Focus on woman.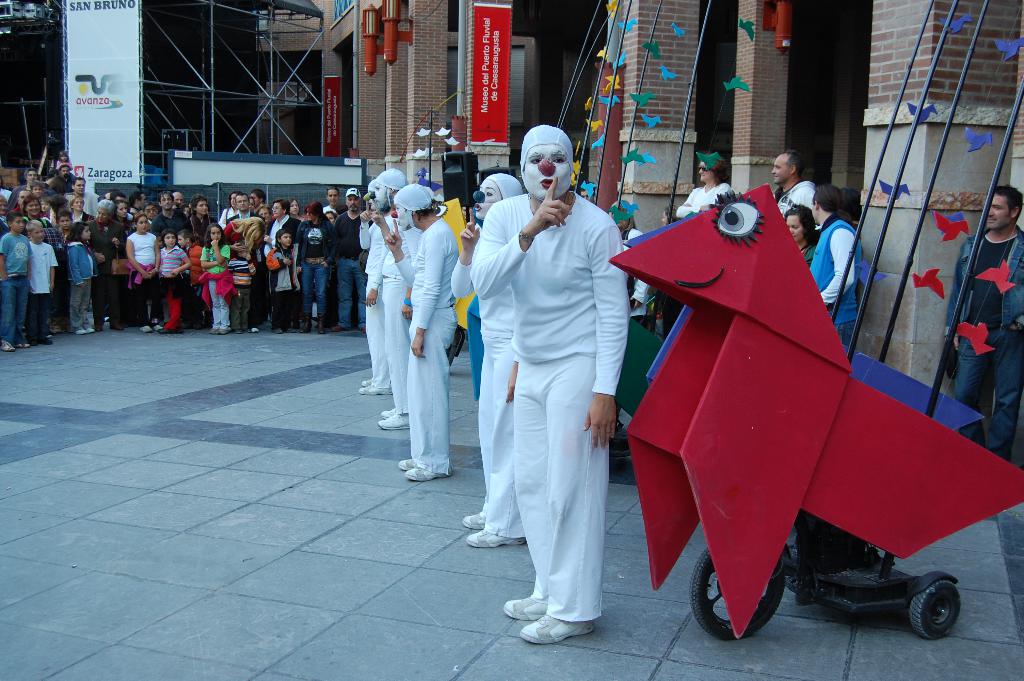
Focused at {"left": 112, "top": 200, "right": 129, "bottom": 225}.
